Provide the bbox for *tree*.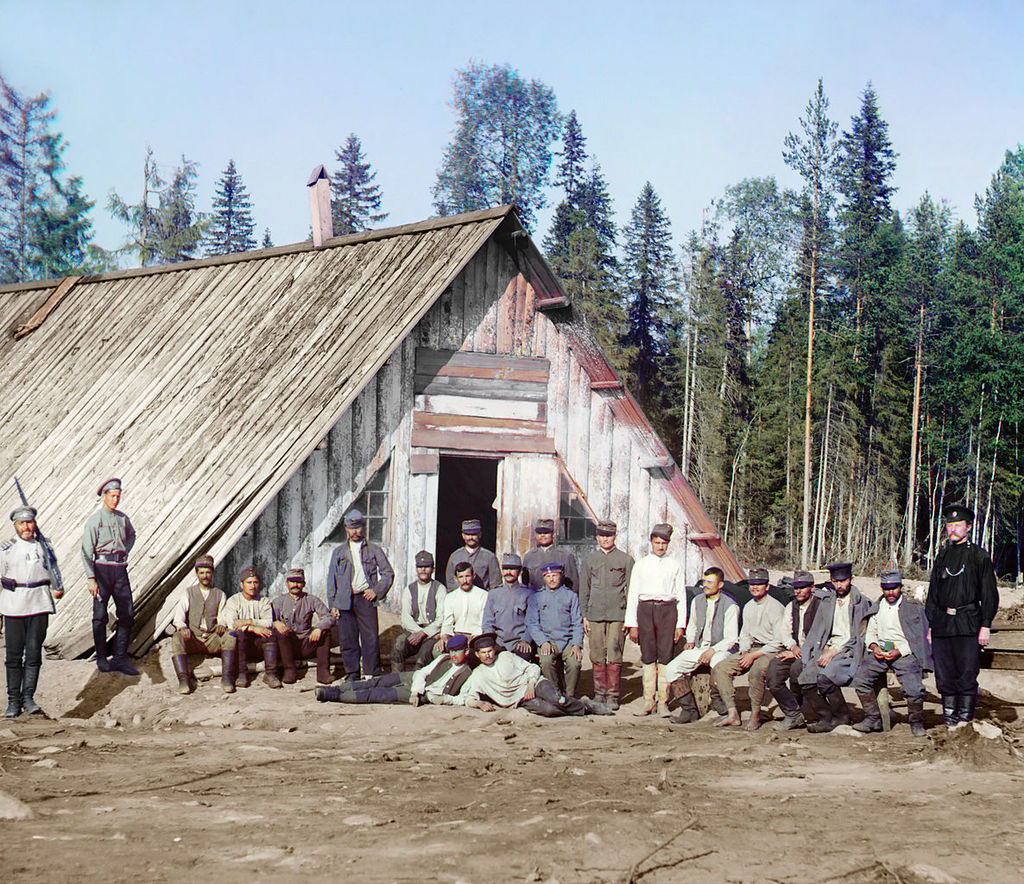
(left=304, top=132, right=388, bottom=243).
